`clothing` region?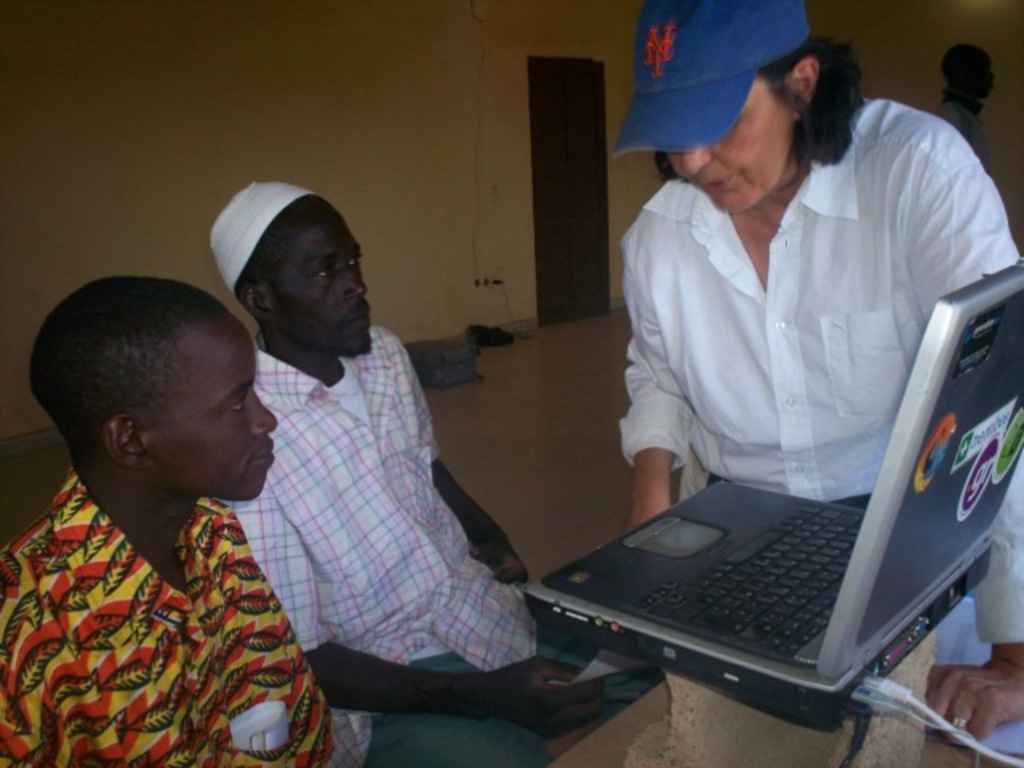
l=618, t=98, r=1022, b=766
